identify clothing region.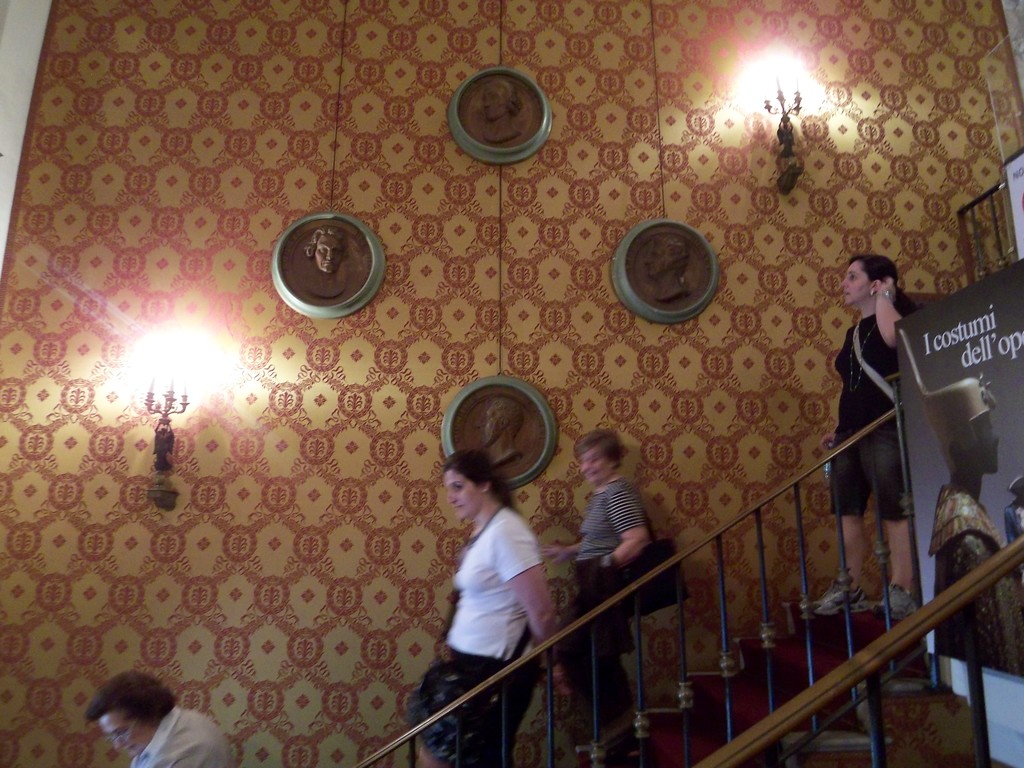
Region: {"left": 570, "top": 447, "right": 656, "bottom": 767}.
